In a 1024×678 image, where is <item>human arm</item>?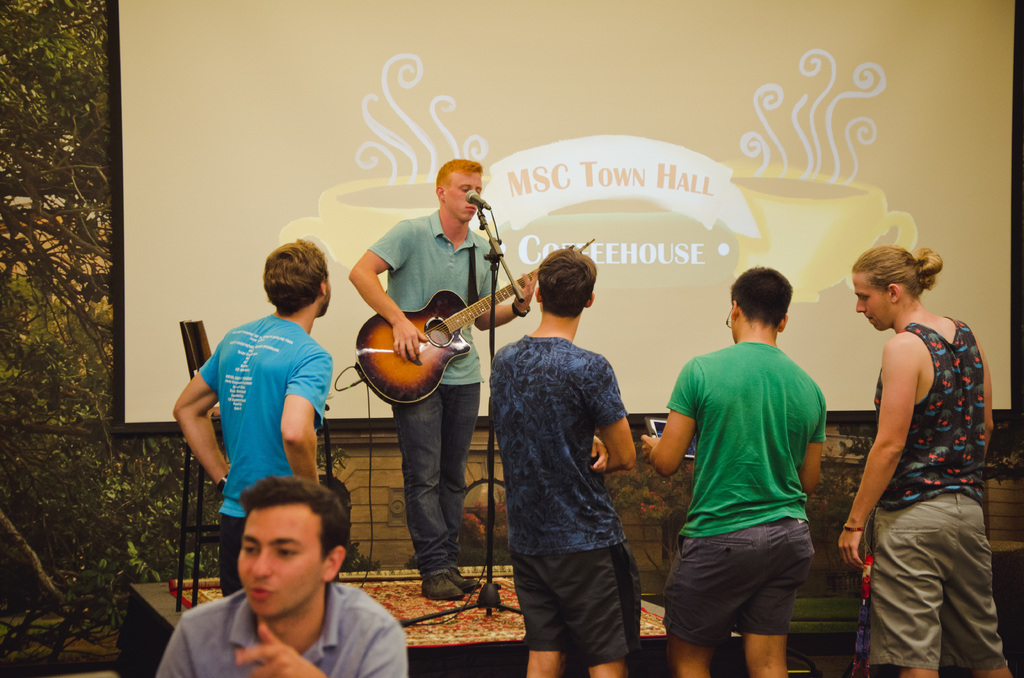
detection(972, 323, 1002, 448).
